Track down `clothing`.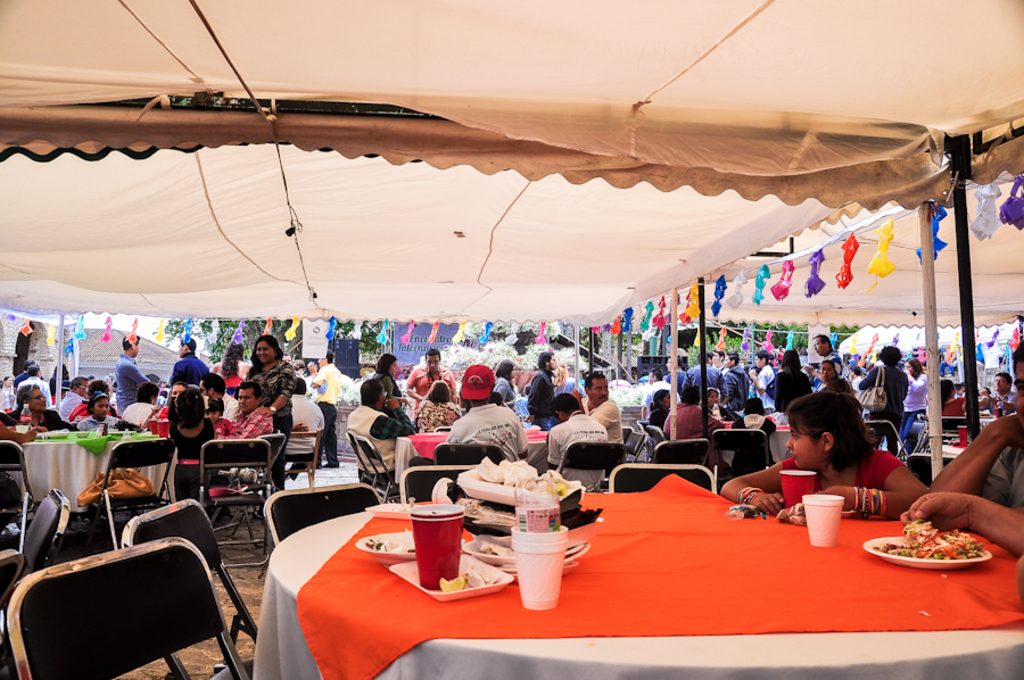
Tracked to box(208, 360, 249, 382).
